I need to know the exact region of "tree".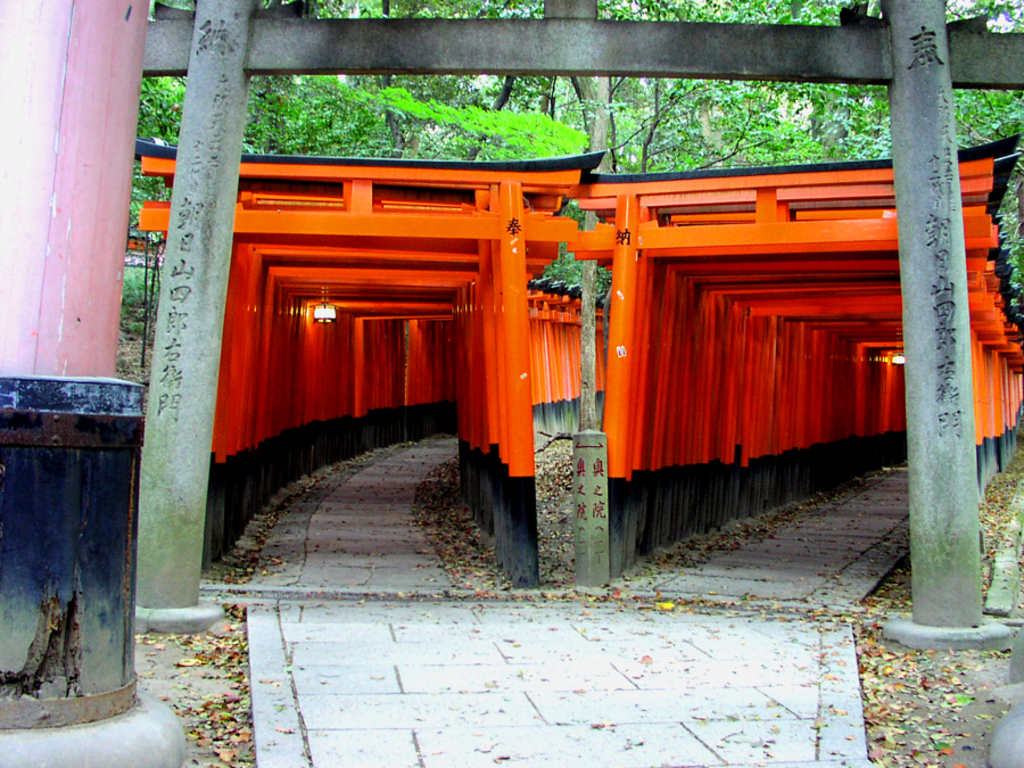
Region: 283 7 704 162.
